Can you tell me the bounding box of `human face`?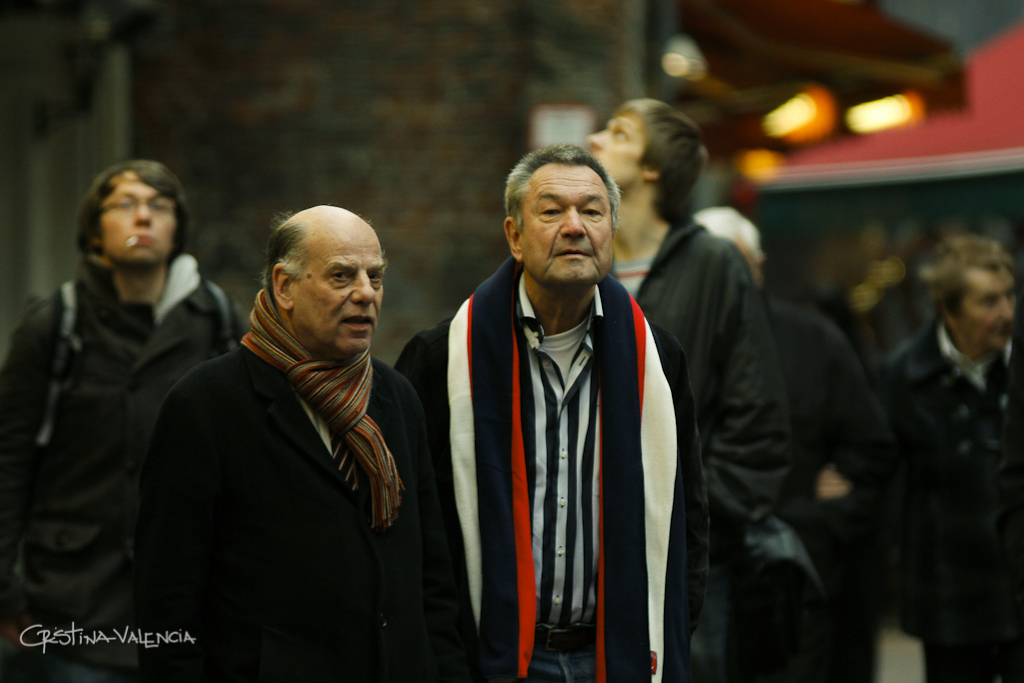
(left=590, top=109, right=643, bottom=193).
